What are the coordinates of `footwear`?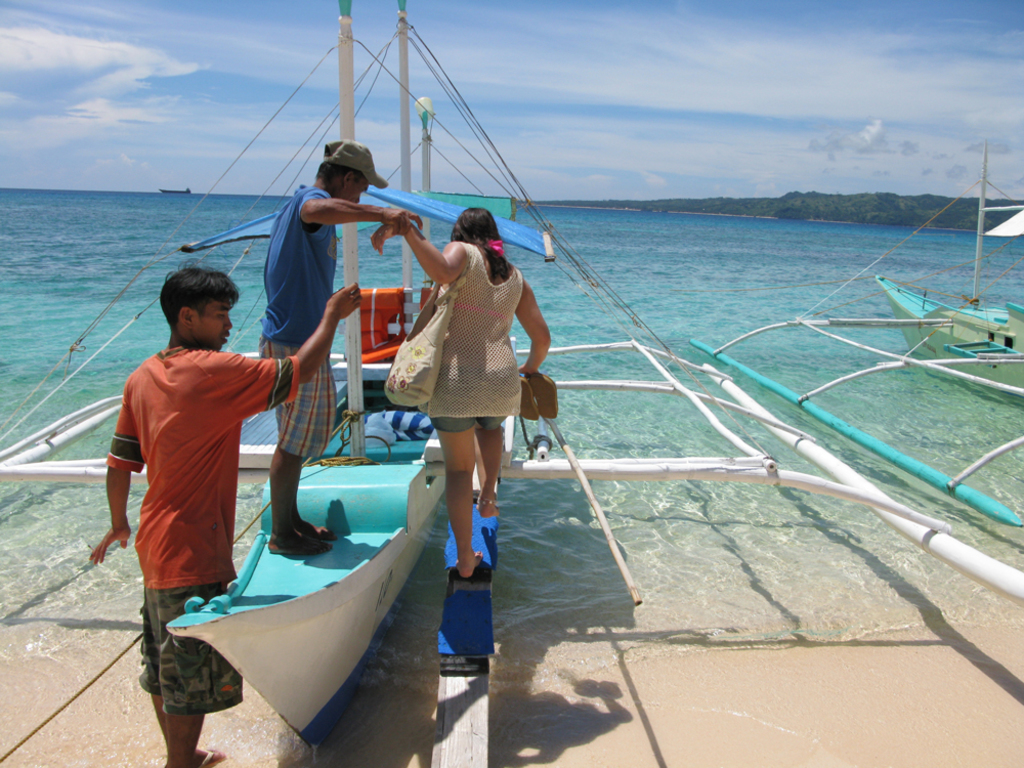
{"left": 194, "top": 744, "right": 219, "bottom": 764}.
